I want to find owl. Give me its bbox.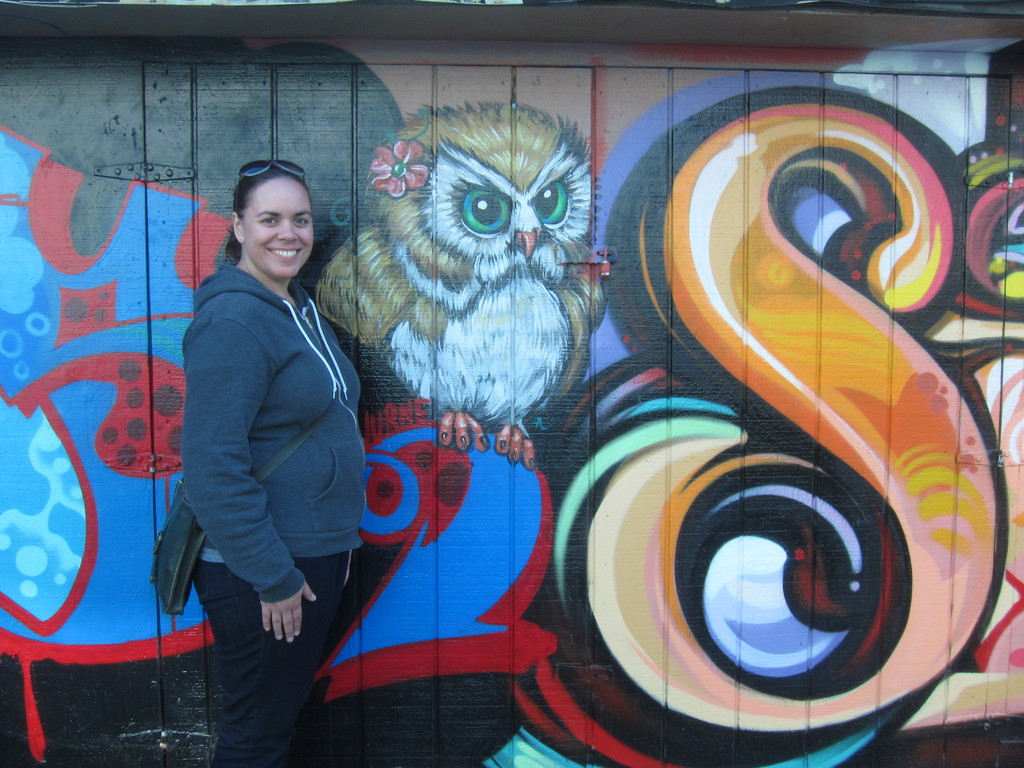
{"x1": 311, "y1": 106, "x2": 607, "y2": 476}.
